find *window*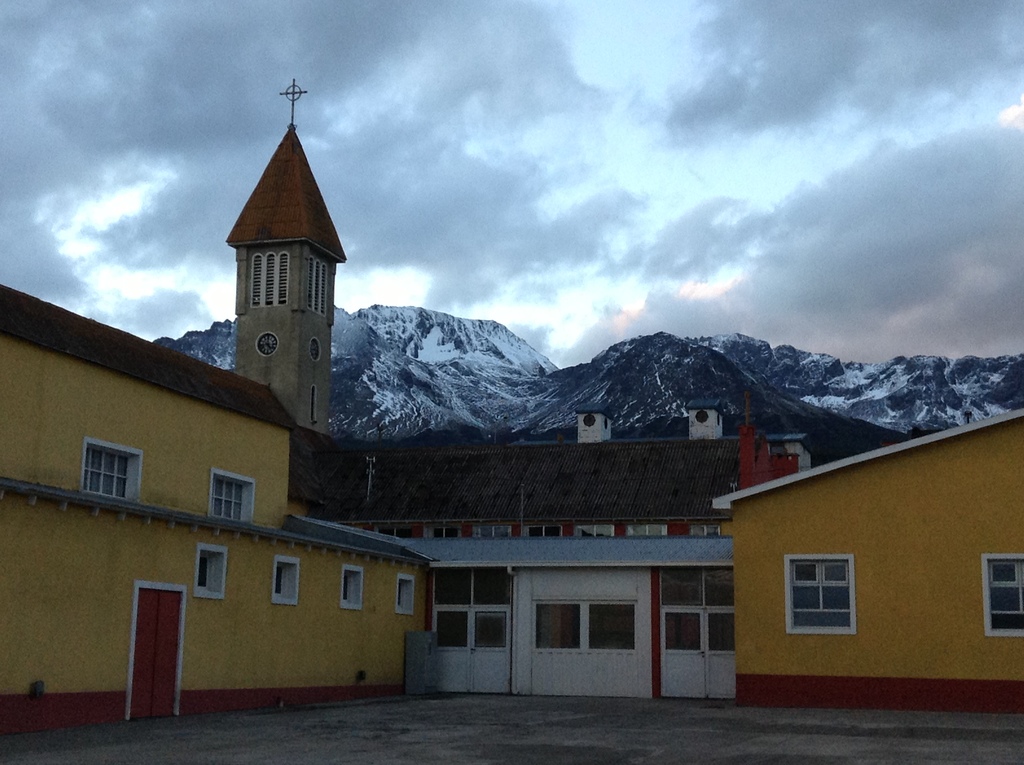
select_region(250, 254, 290, 306)
